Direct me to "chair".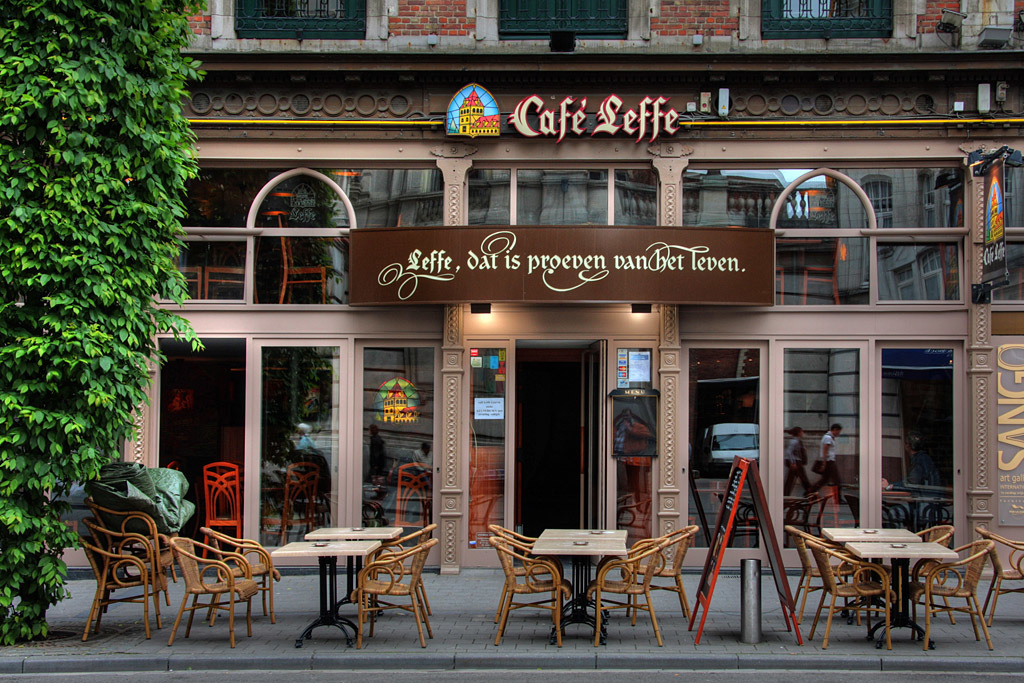
Direction: Rect(149, 538, 269, 643).
